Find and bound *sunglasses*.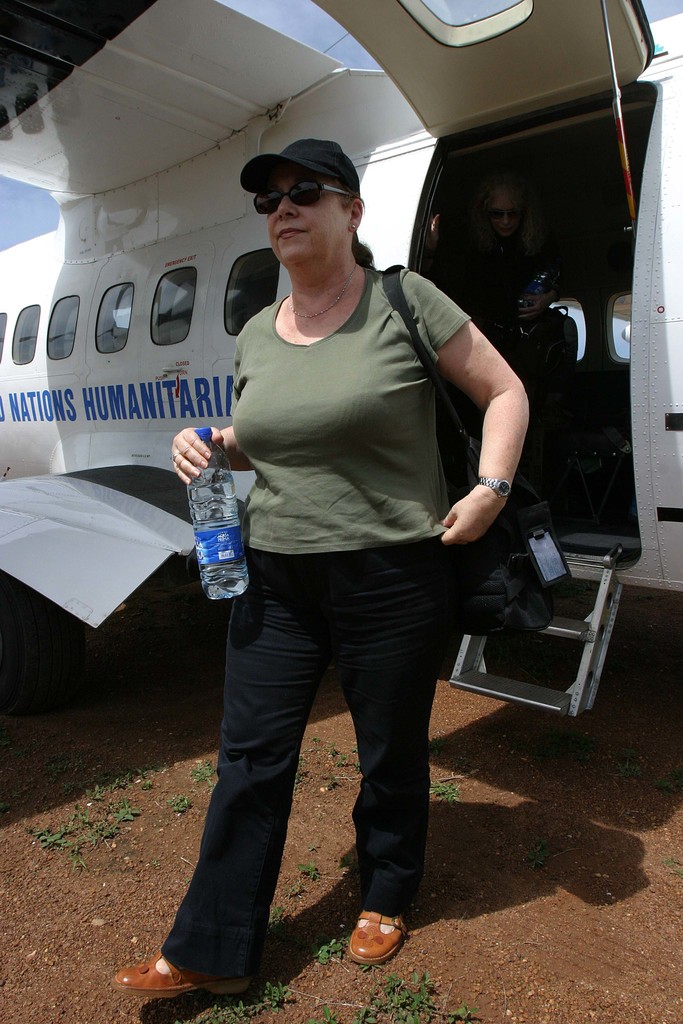
Bound: BBox(490, 211, 522, 220).
